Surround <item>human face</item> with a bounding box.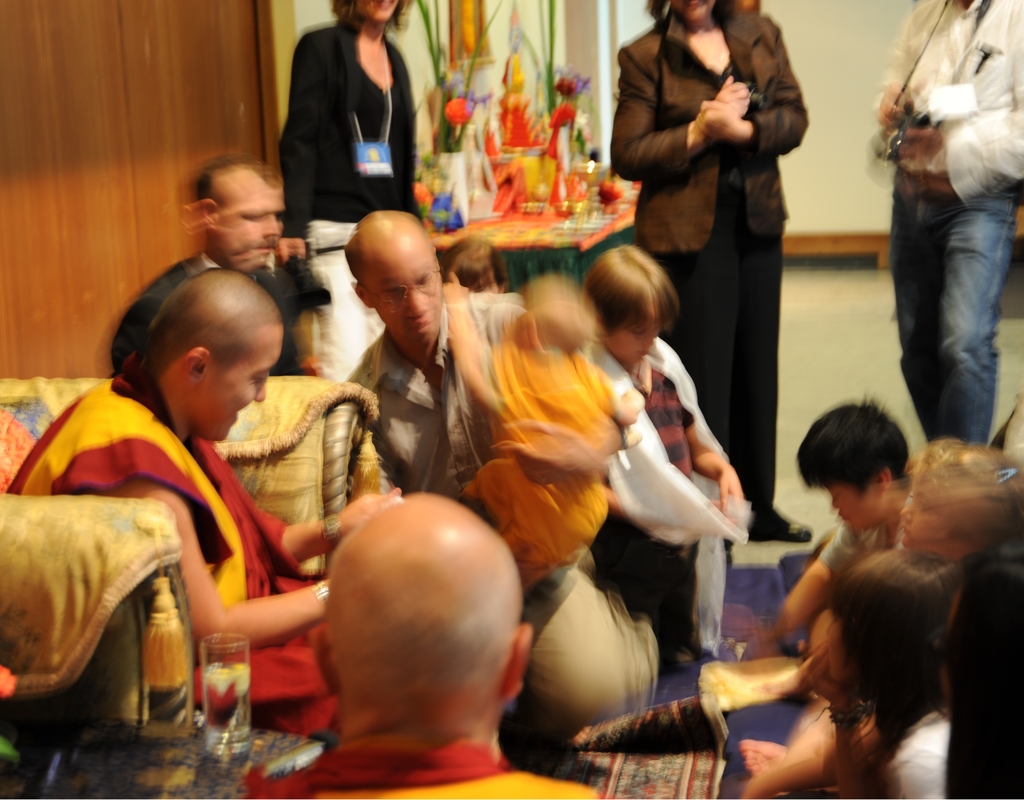
detection(605, 317, 664, 366).
